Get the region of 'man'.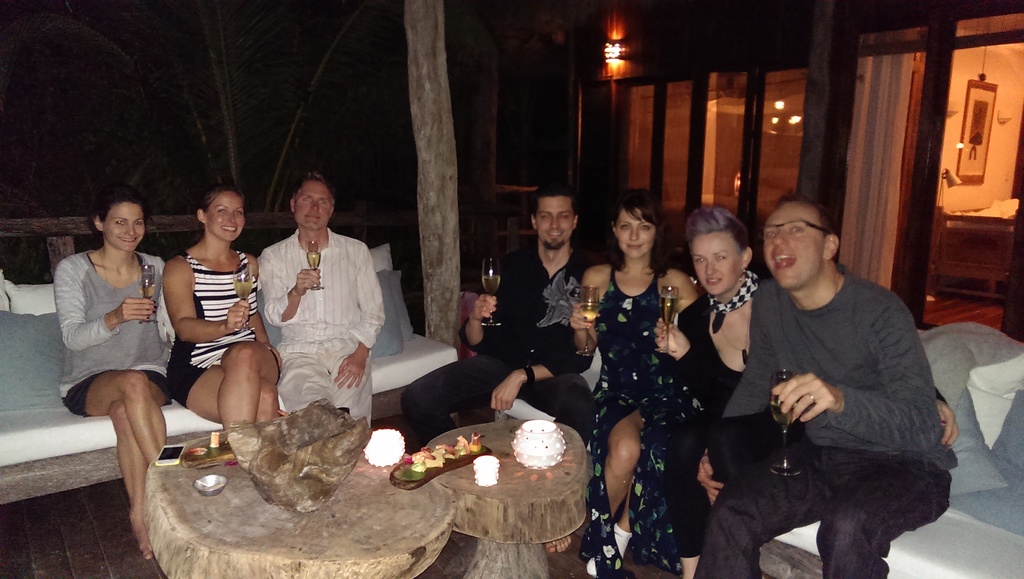
261/170/387/432.
